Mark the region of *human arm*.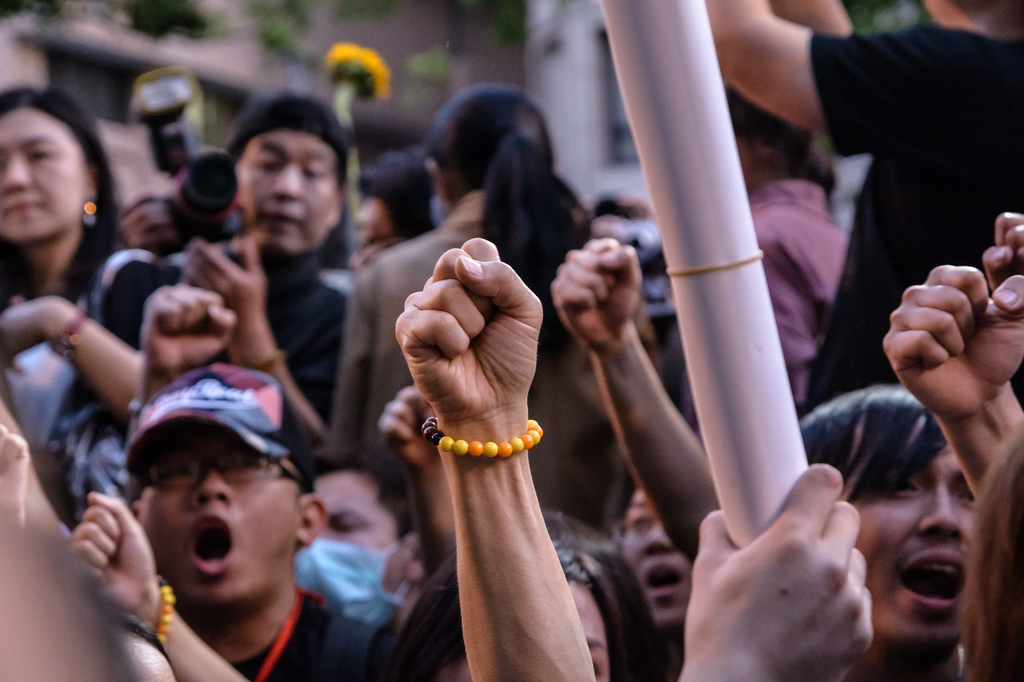
Region: <box>0,419,29,534</box>.
